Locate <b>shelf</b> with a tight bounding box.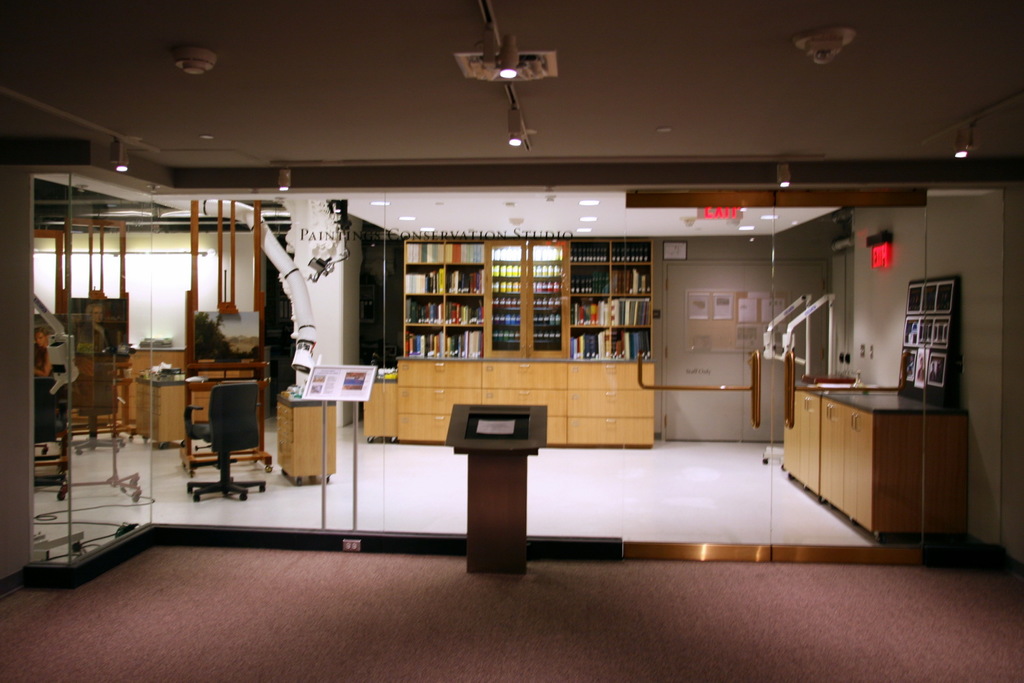
<region>534, 314, 559, 326</region>.
